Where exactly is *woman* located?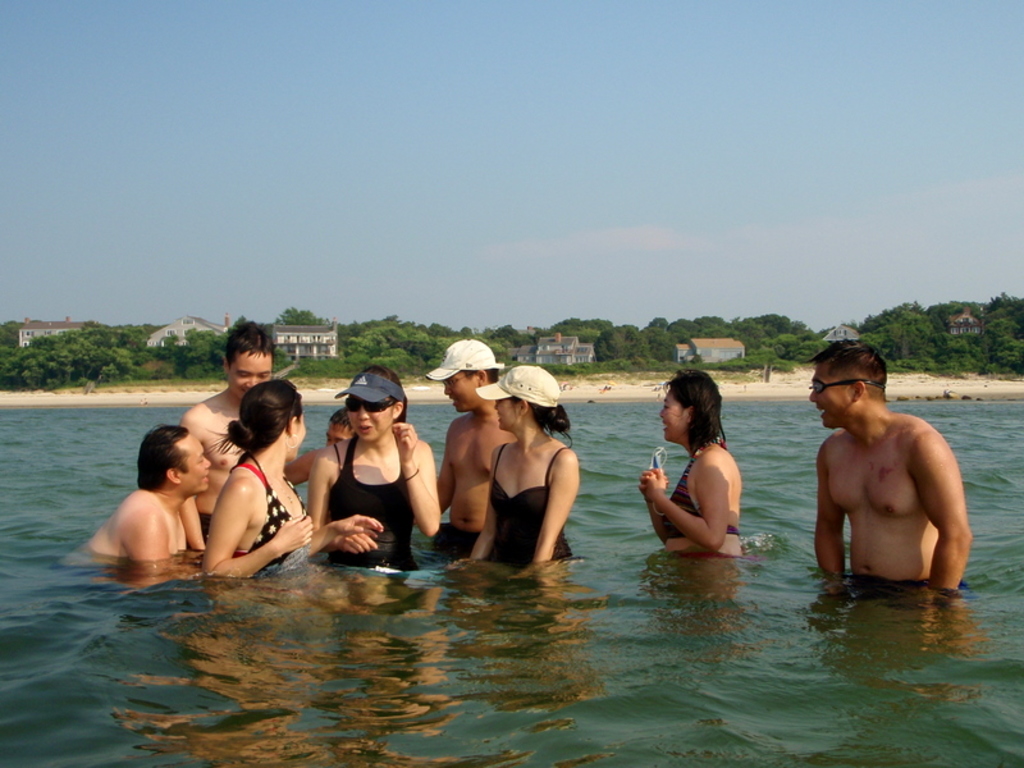
Its bounding box is select_region(306, 367, 439, 561).
